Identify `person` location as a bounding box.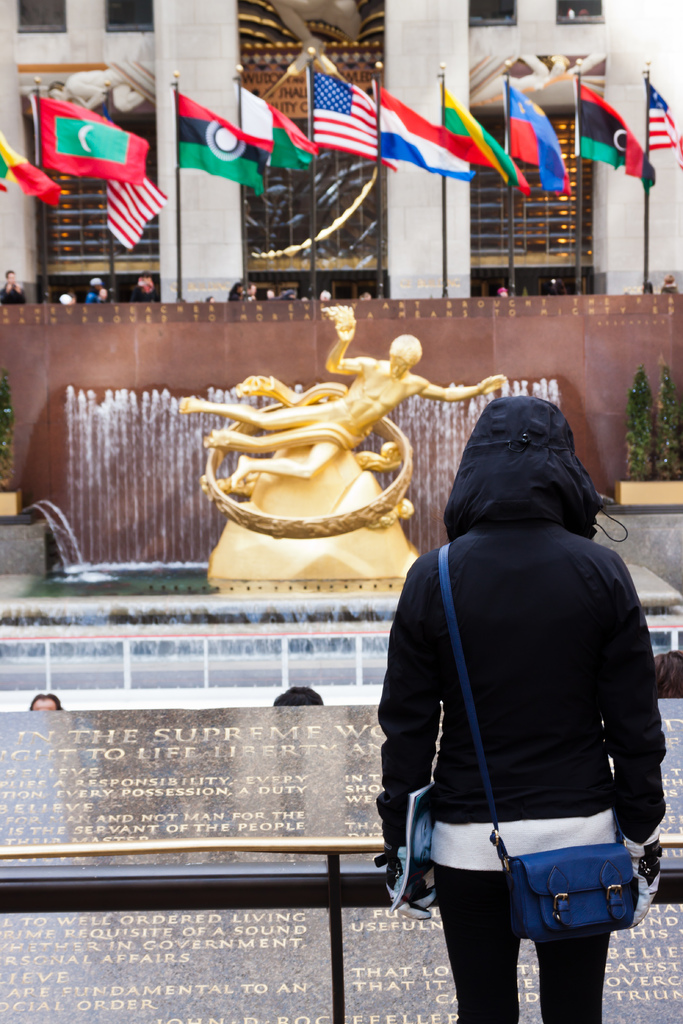
29,693,61,714.
